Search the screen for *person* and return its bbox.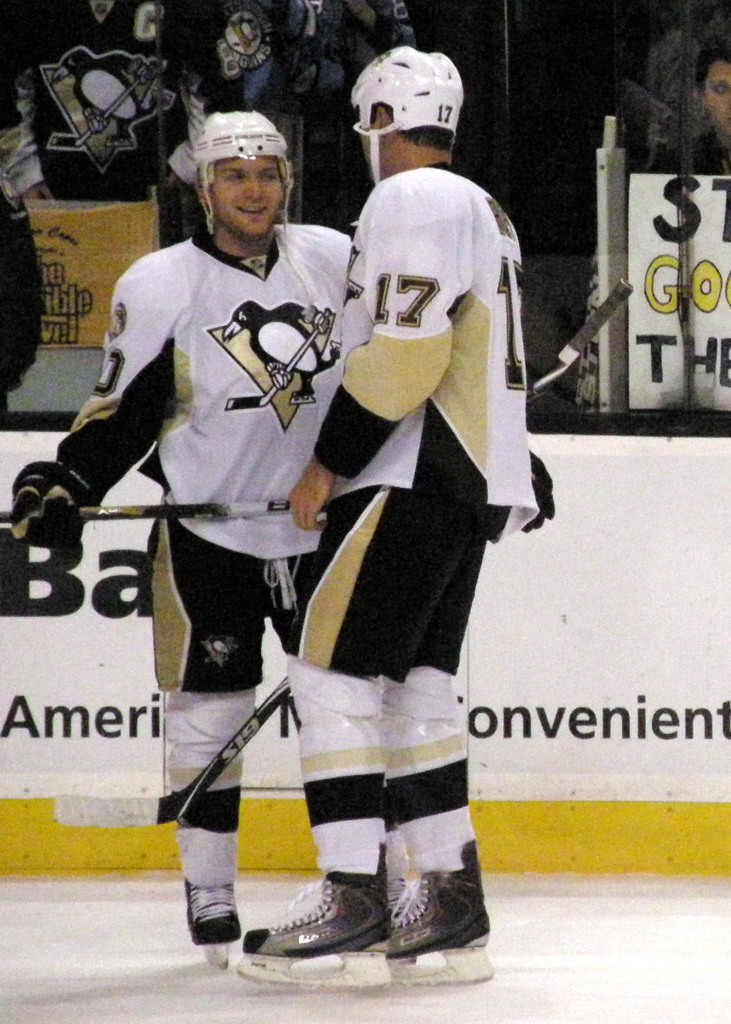
Found: 220,70,540,987.
